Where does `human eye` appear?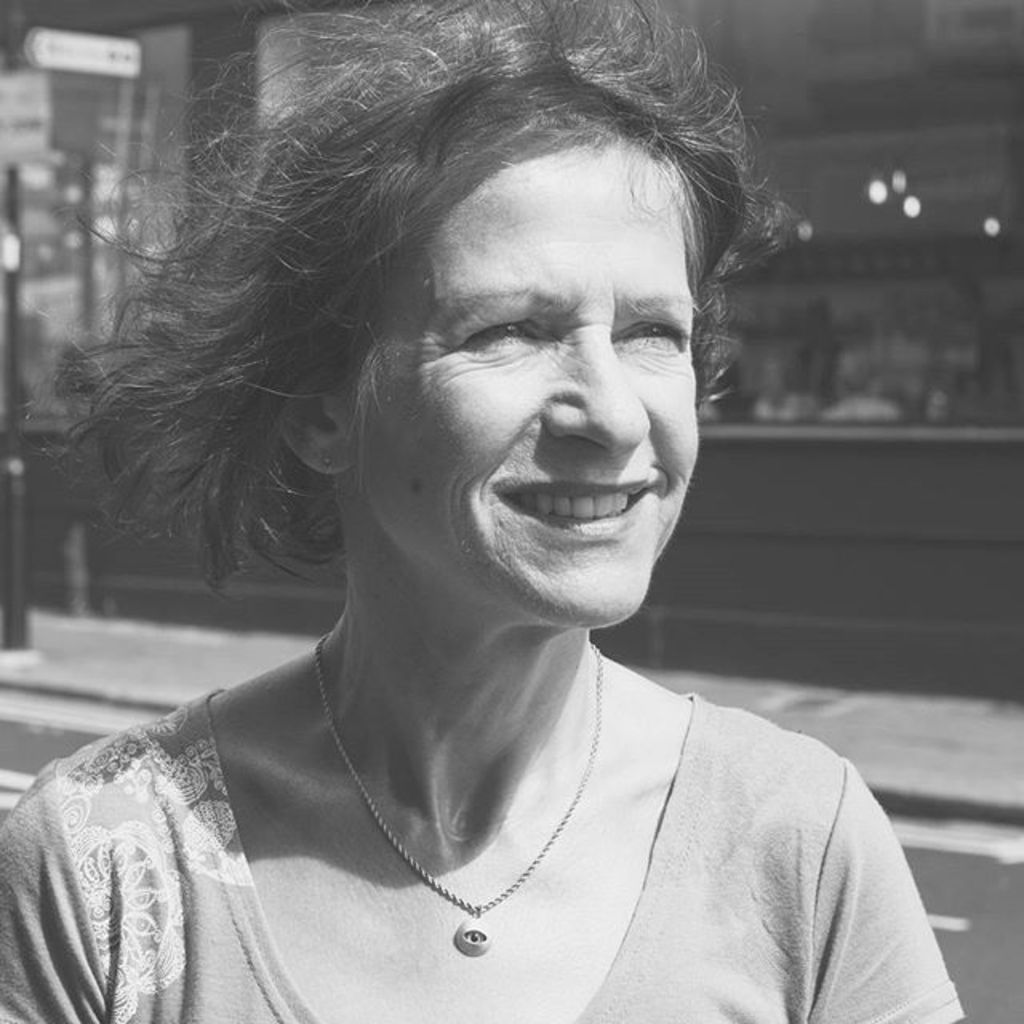
Appears at 446,301,570,403.
